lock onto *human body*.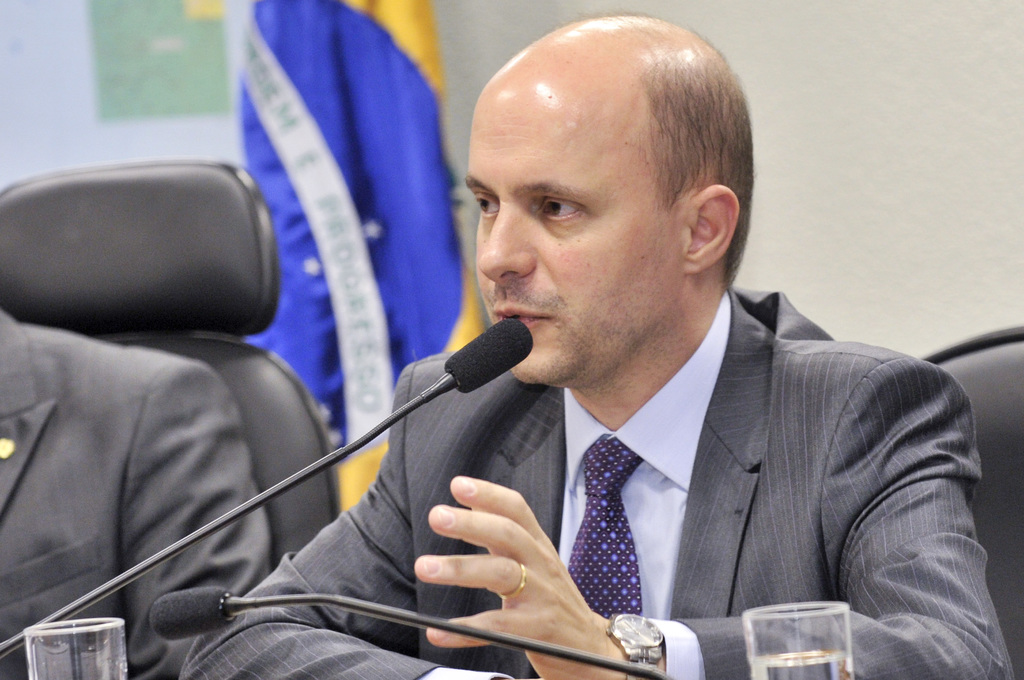
Locked: x1=306, y1=67, x2=950, y2=661.
